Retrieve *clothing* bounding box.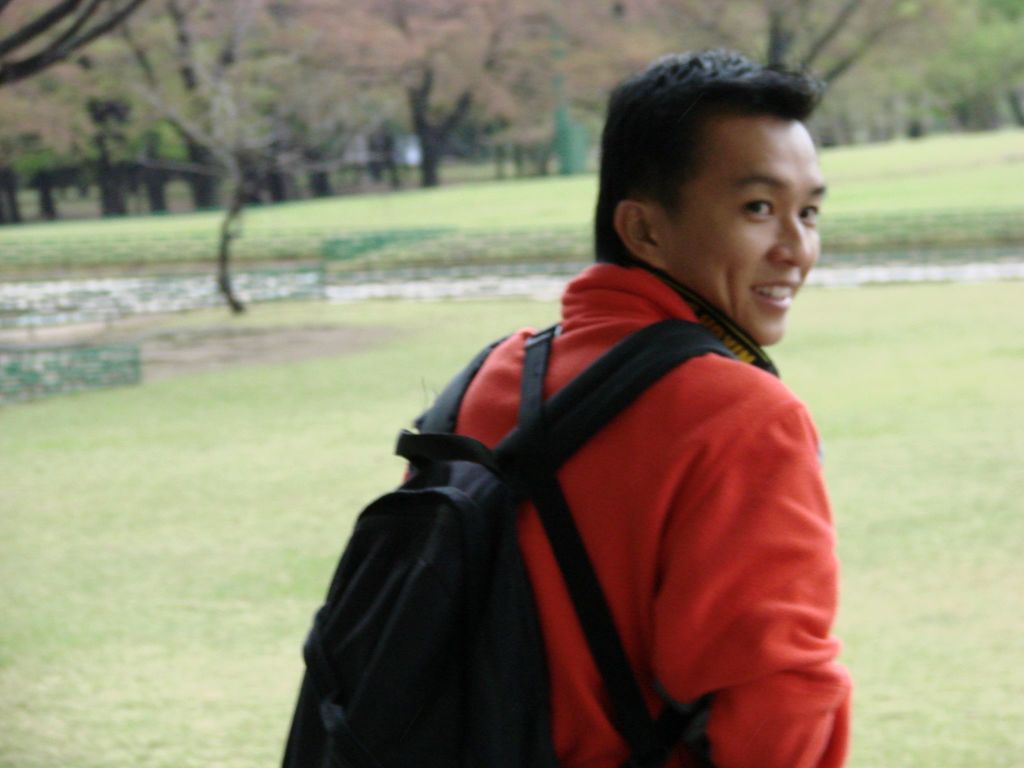
Bounding box: <region>289, 168, 871, 760</region>.
